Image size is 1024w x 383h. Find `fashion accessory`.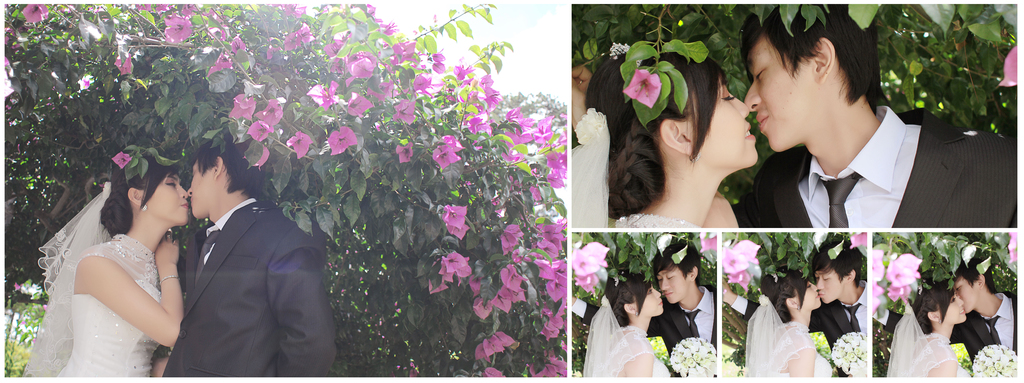
(left=815, top=177, right=863, bottom=231).
